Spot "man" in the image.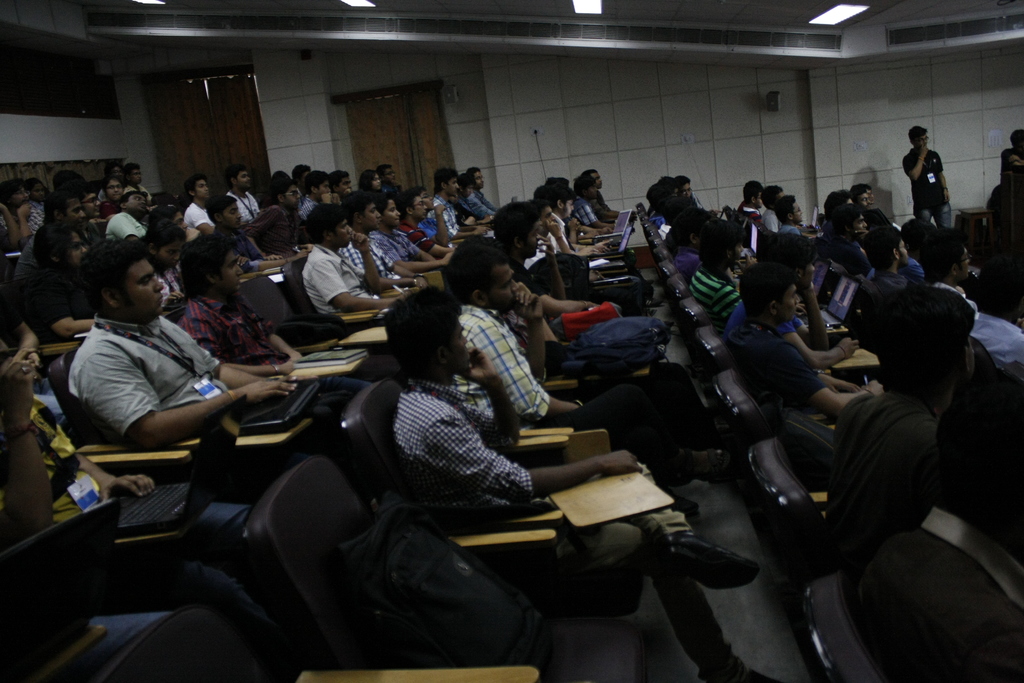
"man" found at 42,247,268,488.
